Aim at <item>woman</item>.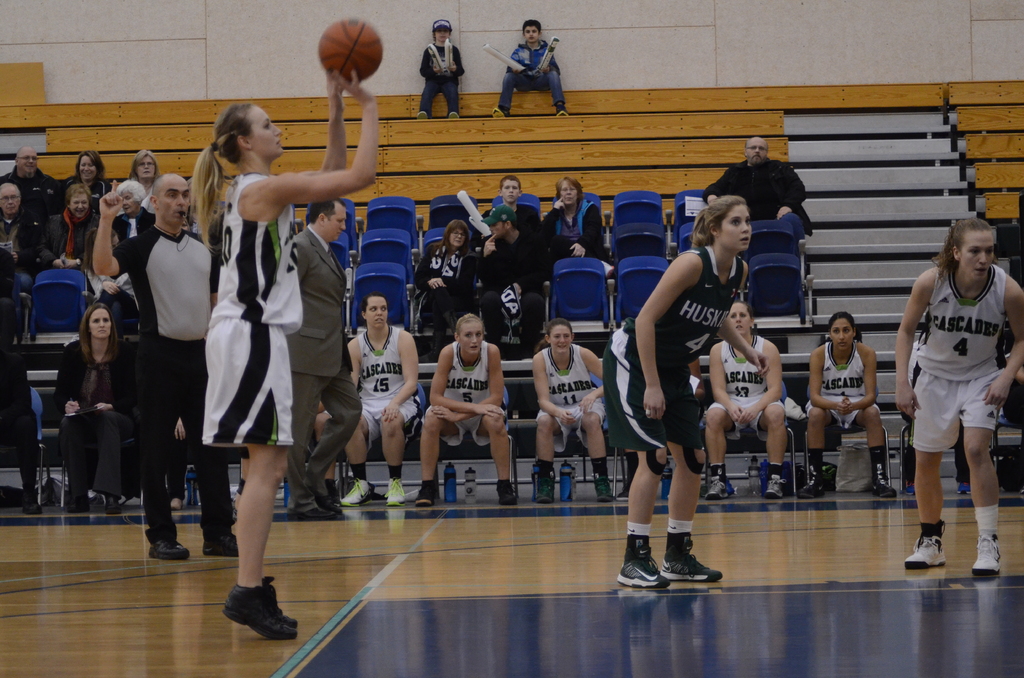
Aimed at box=[60, 300, 154, 521].
